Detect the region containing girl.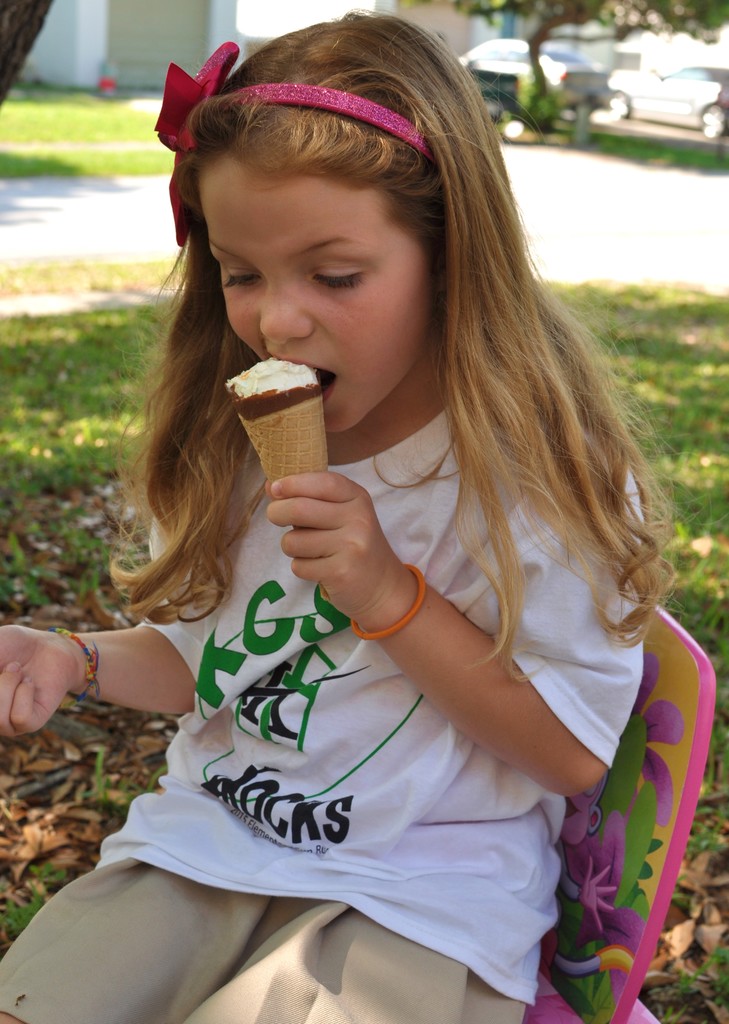
left=0, top=11, right=682, bottom=1023.
